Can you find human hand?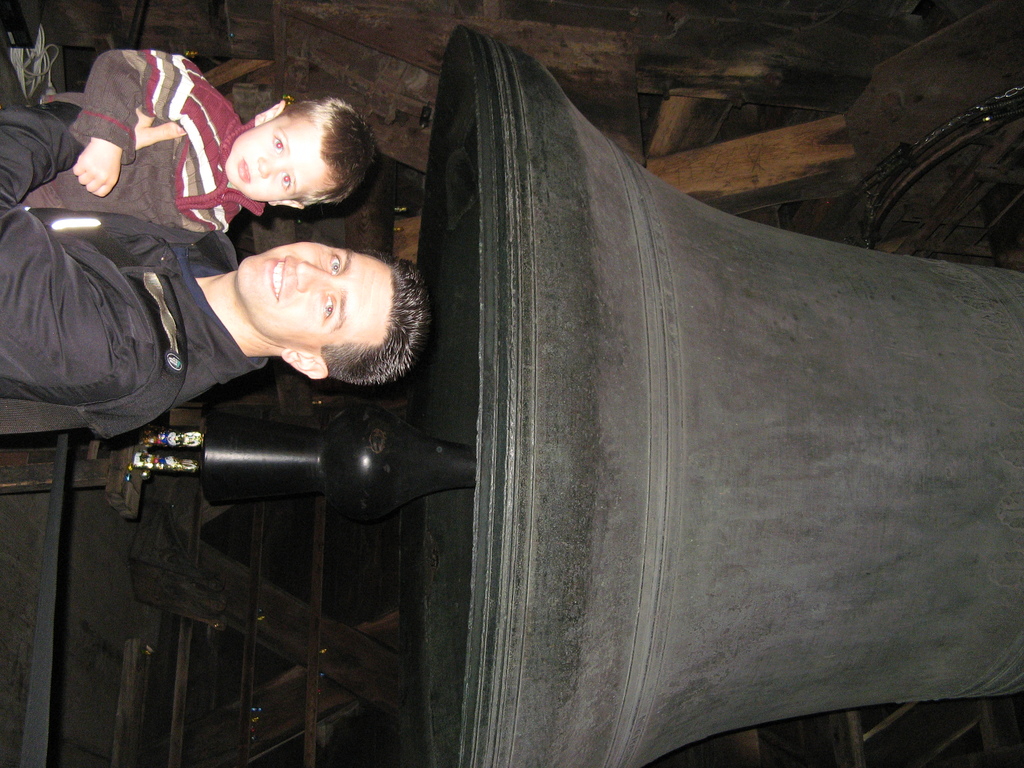
Yes, bounding box: l=133, t=100, r=190, b=148.
